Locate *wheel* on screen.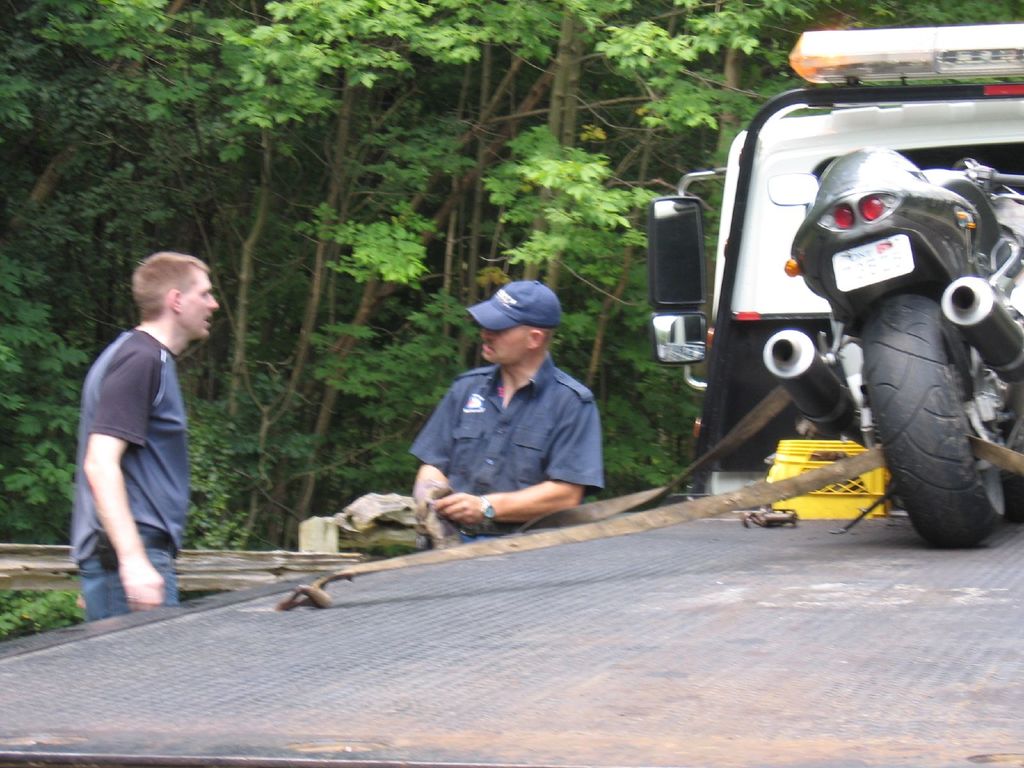
On screen at (857,277,1001,540).
